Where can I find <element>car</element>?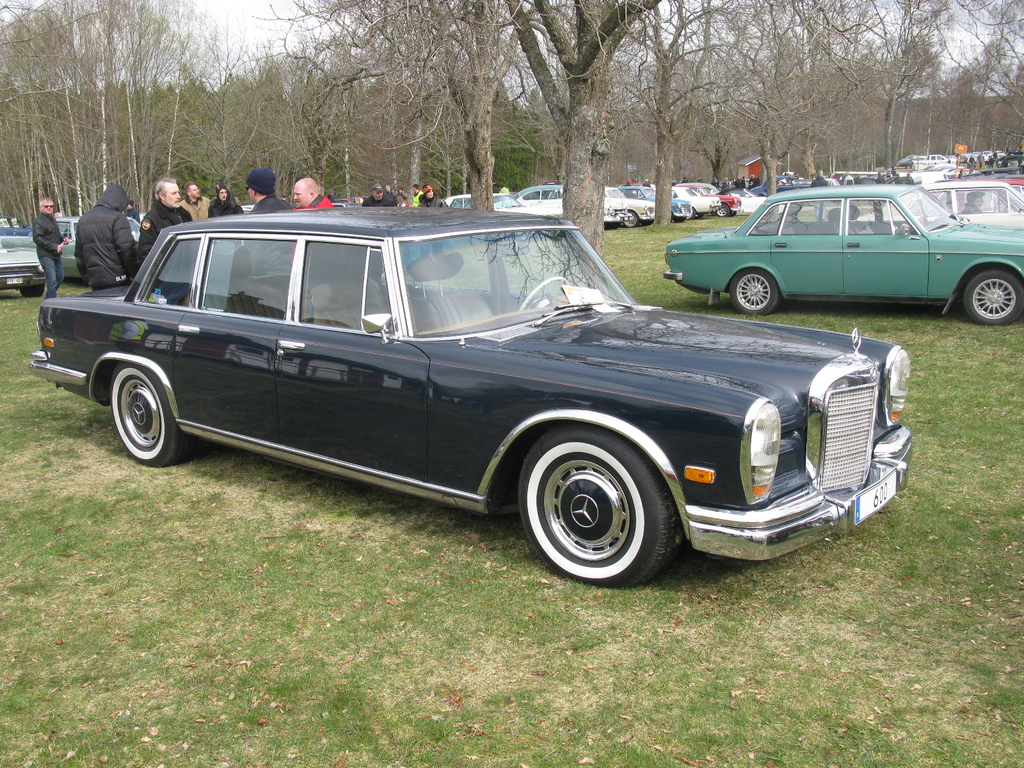
You can find it at (662,180,722,220).
